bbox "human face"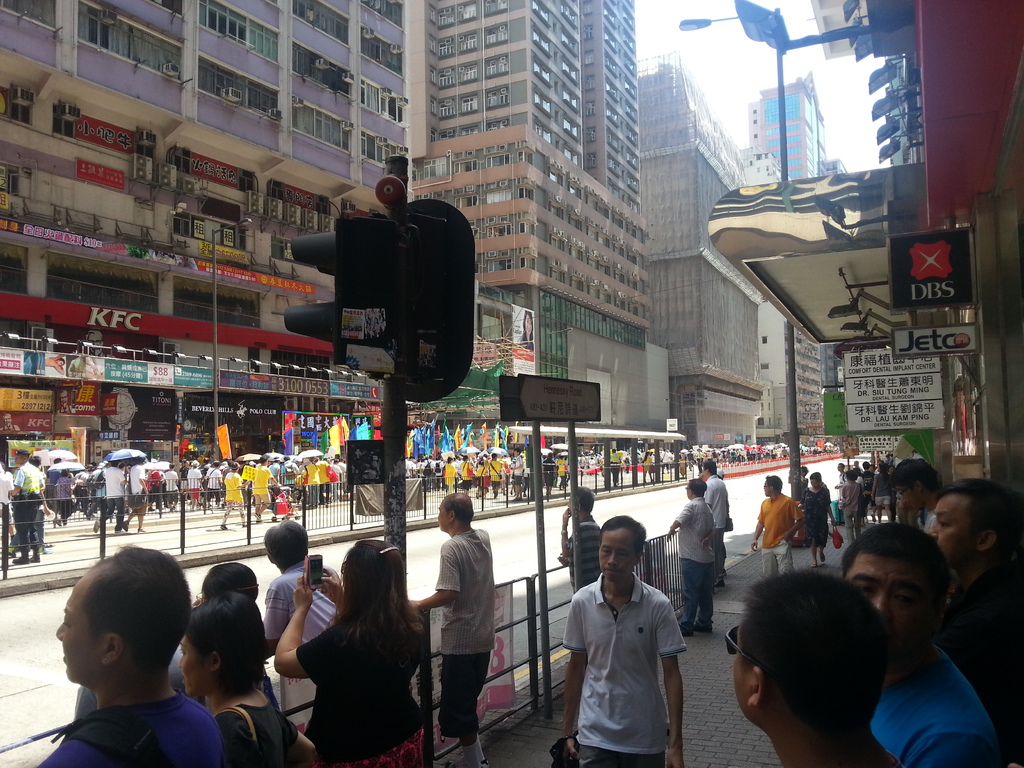
{"left": 845, "top": 557, "right": 940, "bottom": 641}
